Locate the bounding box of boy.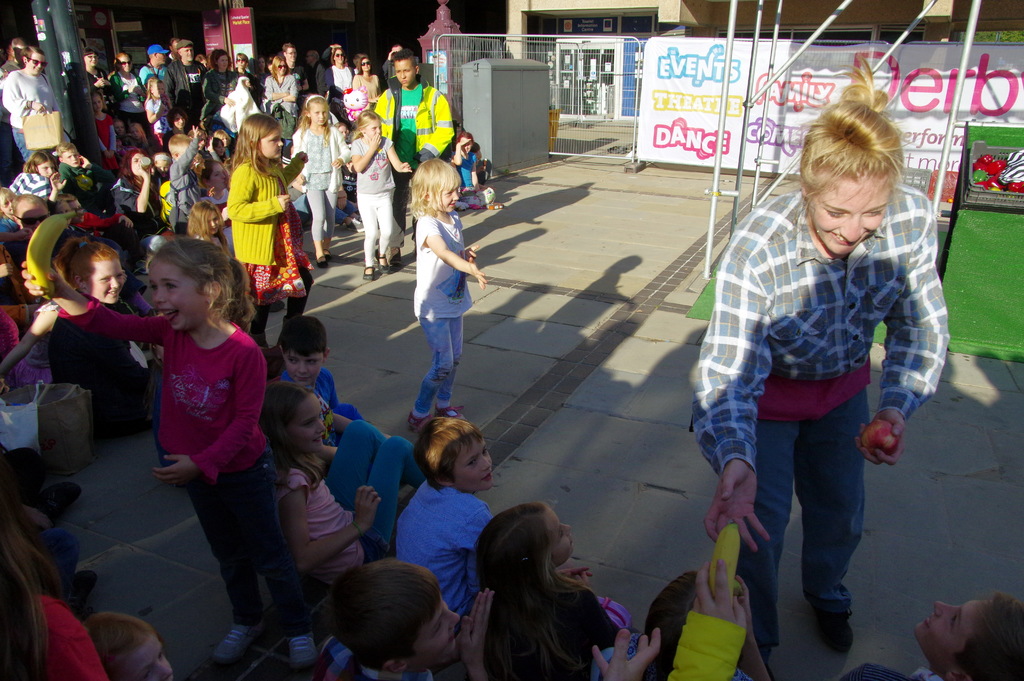
Bounding box: (312, 559, 495, 680).
